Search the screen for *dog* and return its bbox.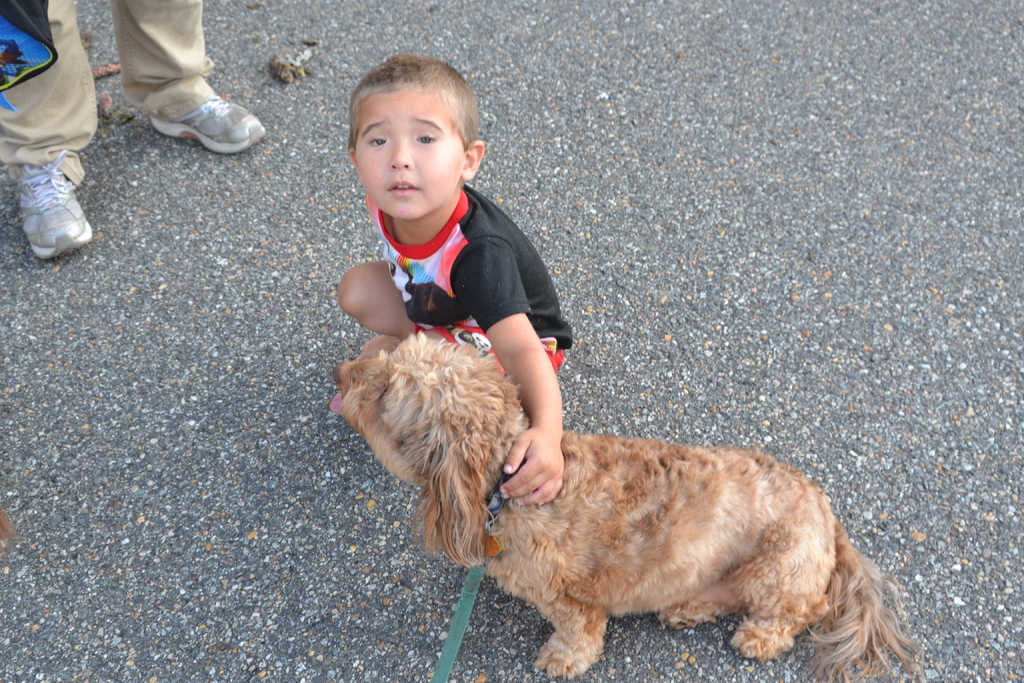
Found: [326,327,927,673].
